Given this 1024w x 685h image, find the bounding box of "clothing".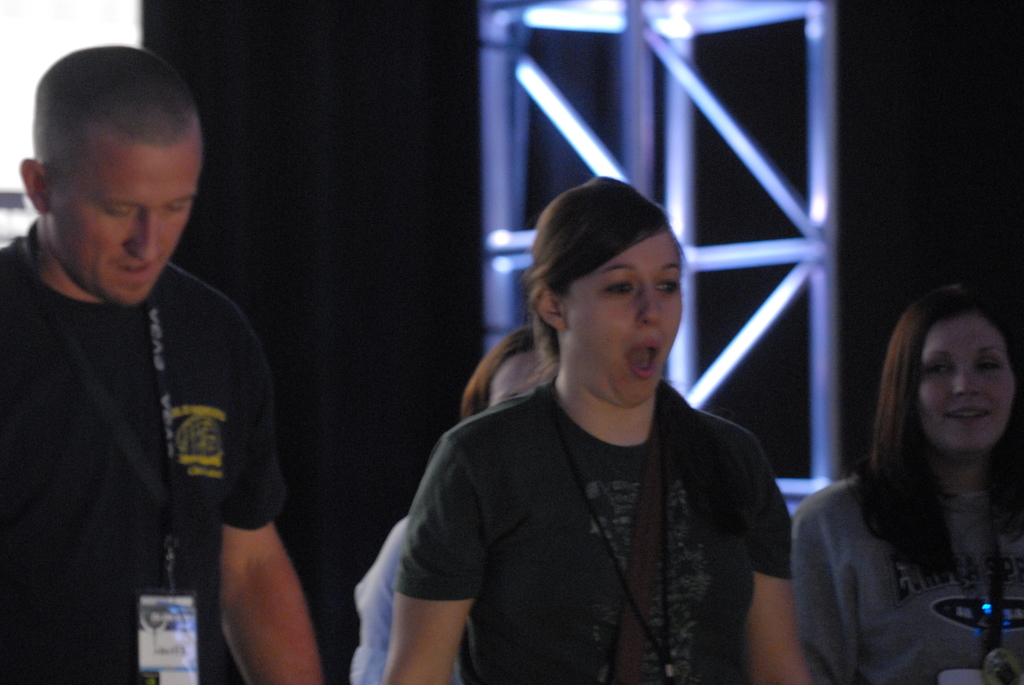
[369,313,801,684].
